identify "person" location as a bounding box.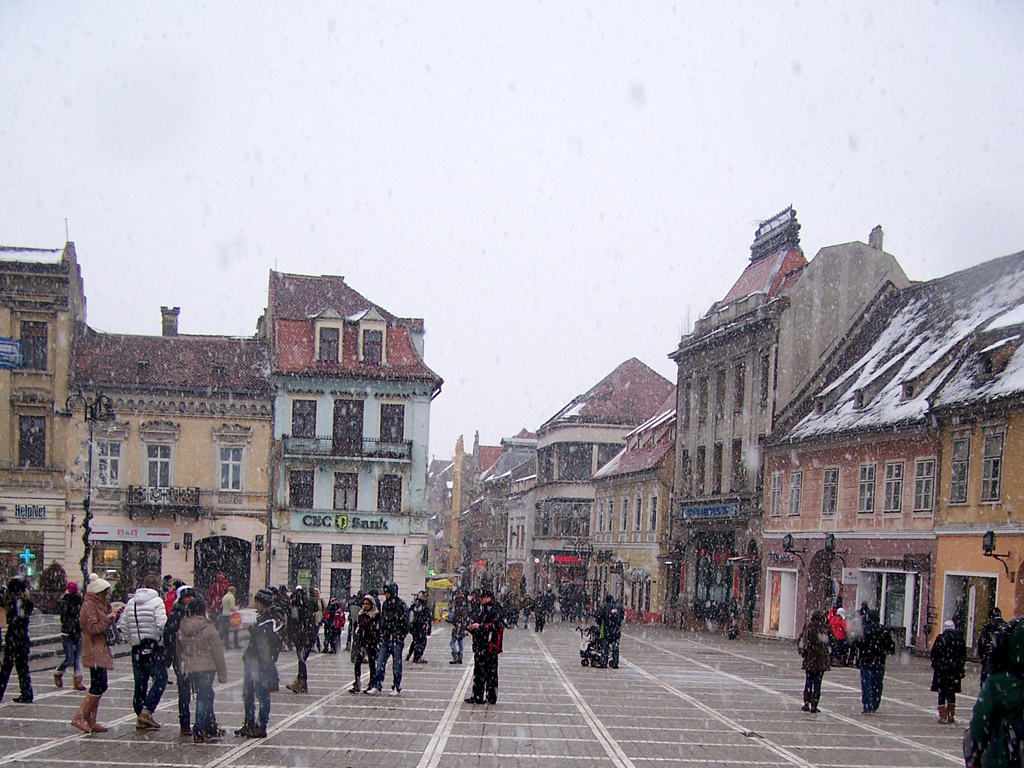
select_region(67, 569, 127, 732).
